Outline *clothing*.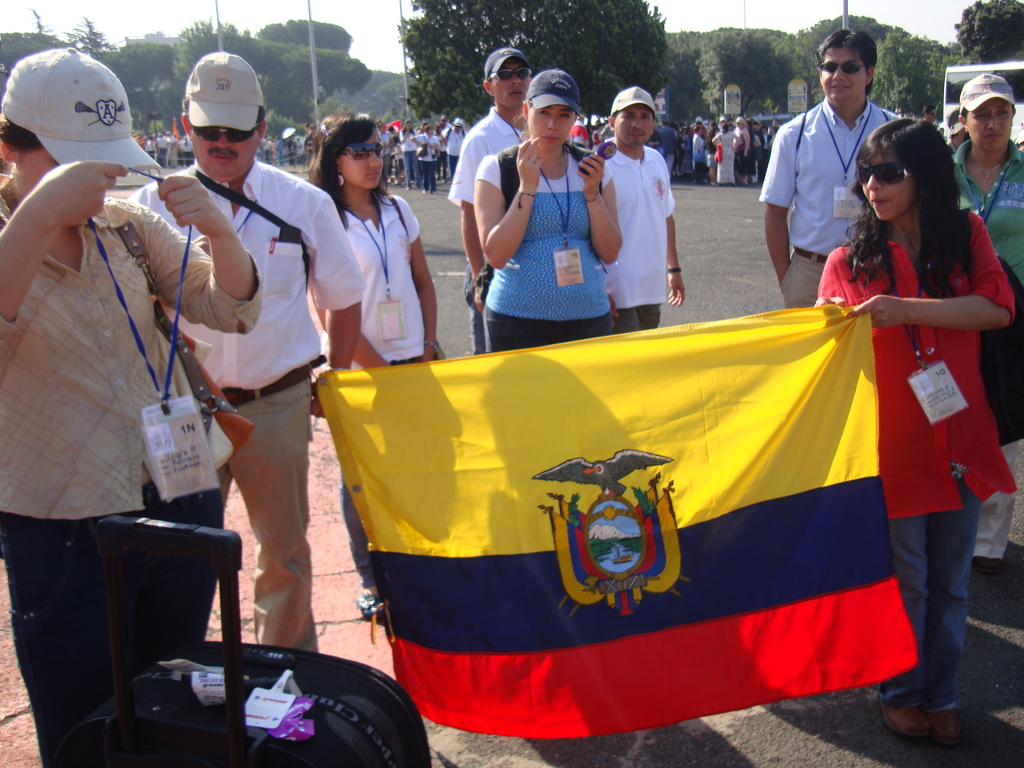
Outline: 0:193:264:767.
